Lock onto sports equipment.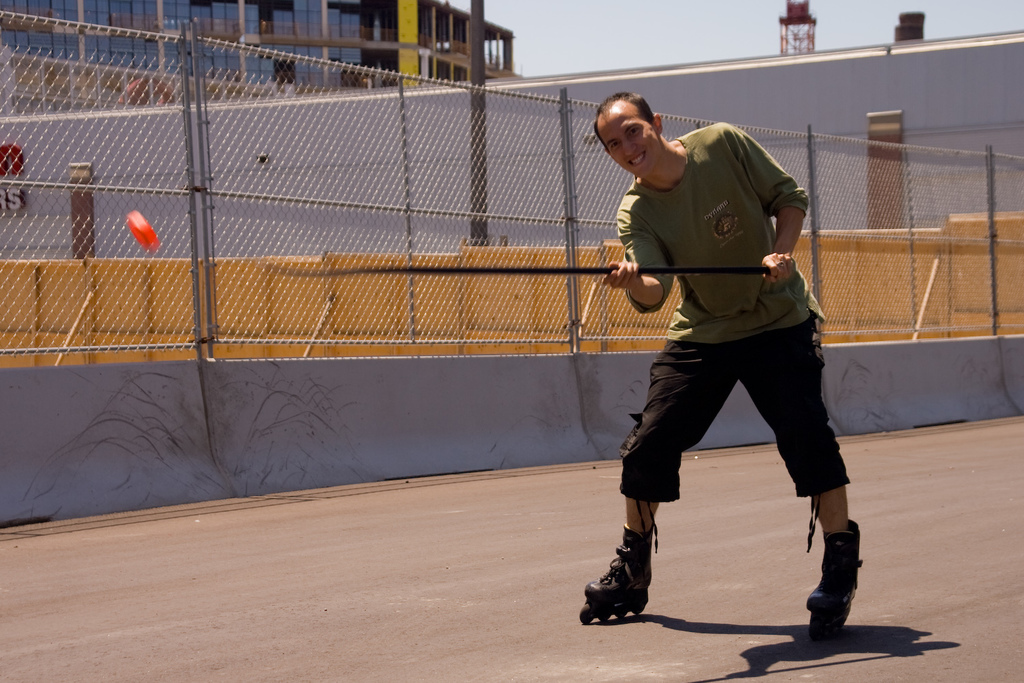
Locked: (left=278, top=262, right=772, bottom=275).
